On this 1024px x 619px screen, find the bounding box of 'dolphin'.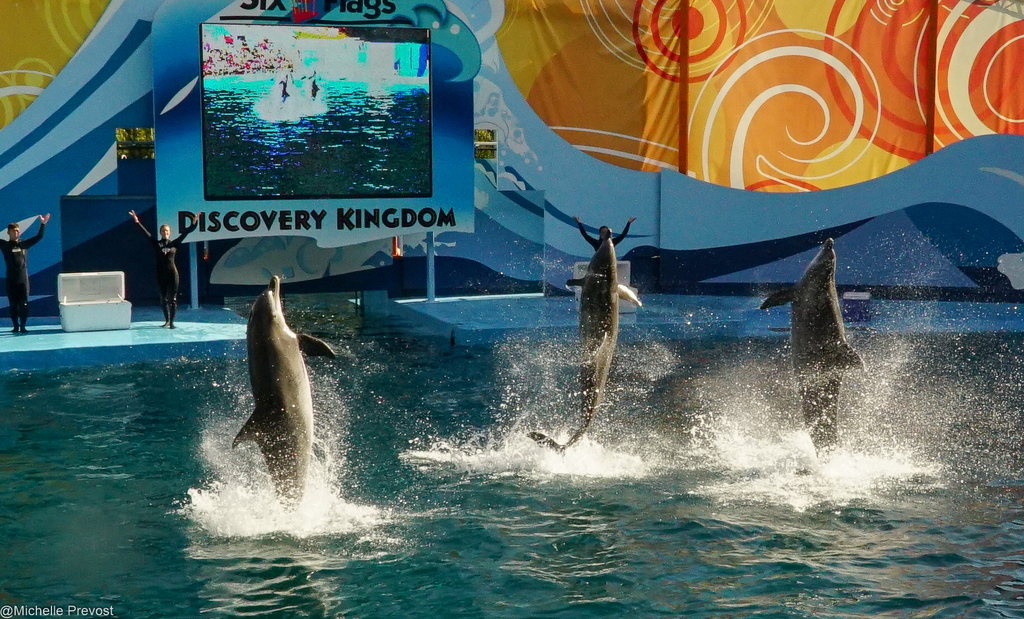
Bounding box: region(527, 242, 644, 457).
